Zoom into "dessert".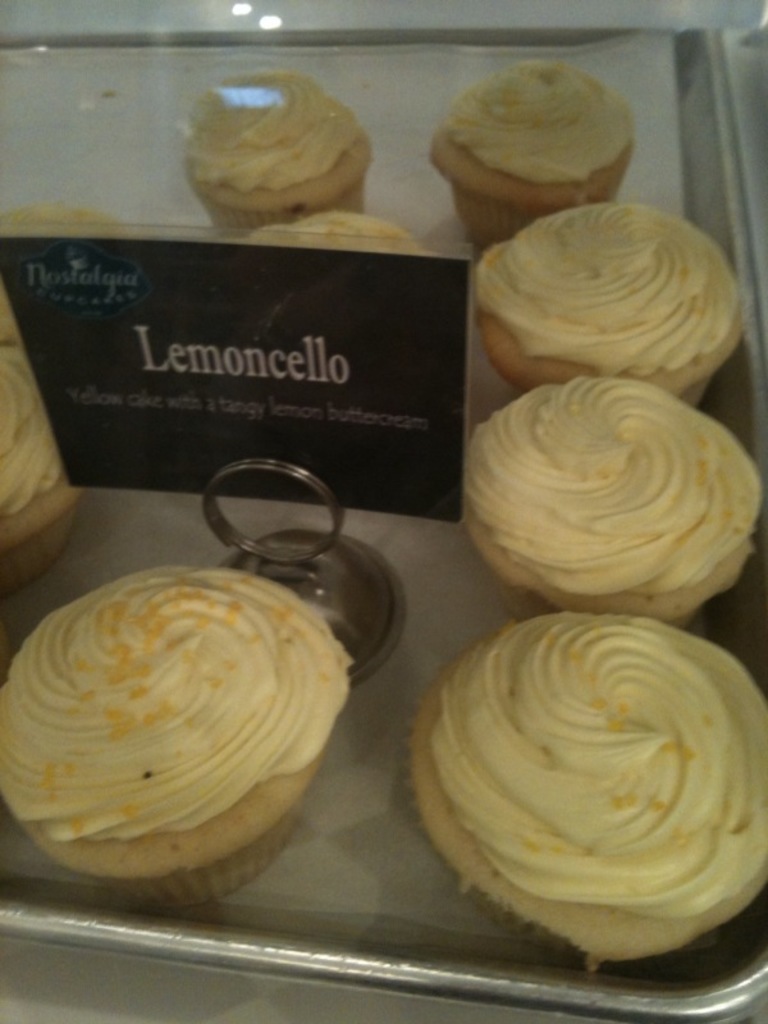
Zoom target: (0, 566, 358, 899).
